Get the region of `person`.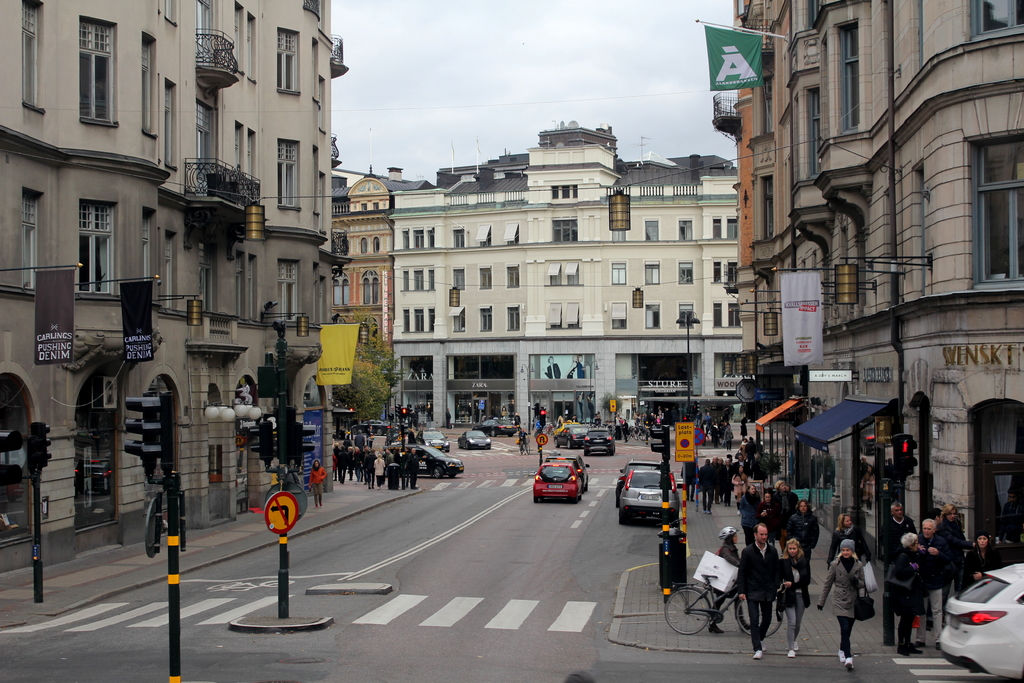
[left=733, top=523, right=782, bottom=659].
